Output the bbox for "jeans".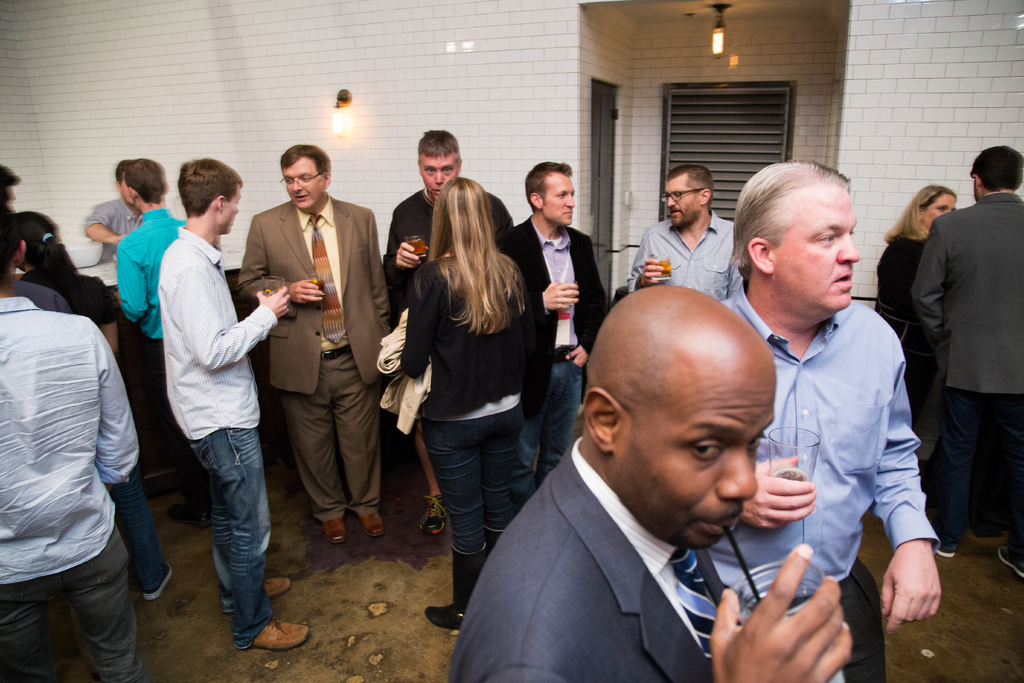
<bbox>176, 413, 275, 643</bbox>.
